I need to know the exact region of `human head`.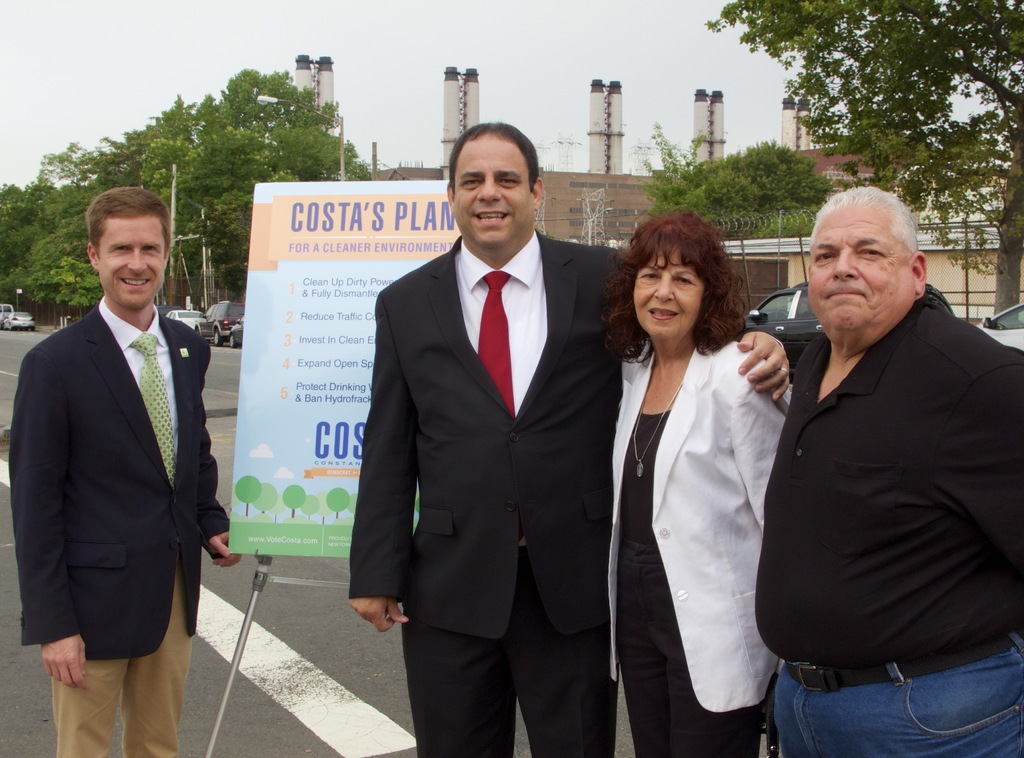
Region: bbox=[810, 183, 942, 333].
